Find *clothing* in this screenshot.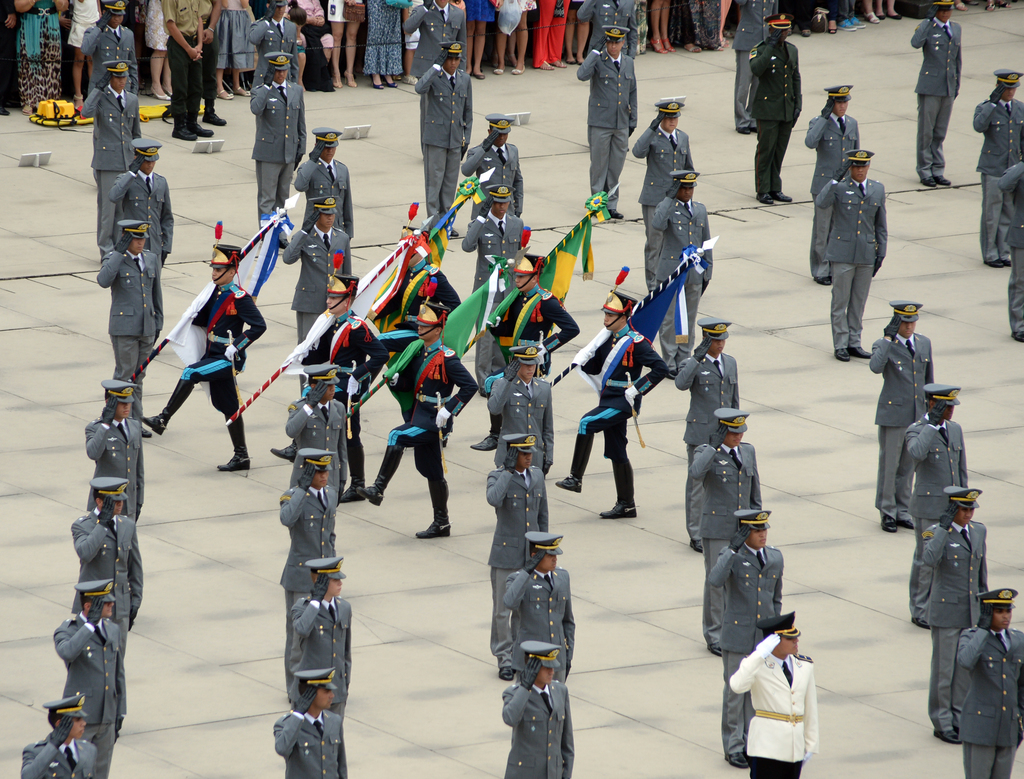
The bounding box for *clothing* is 63,0,101,49.
